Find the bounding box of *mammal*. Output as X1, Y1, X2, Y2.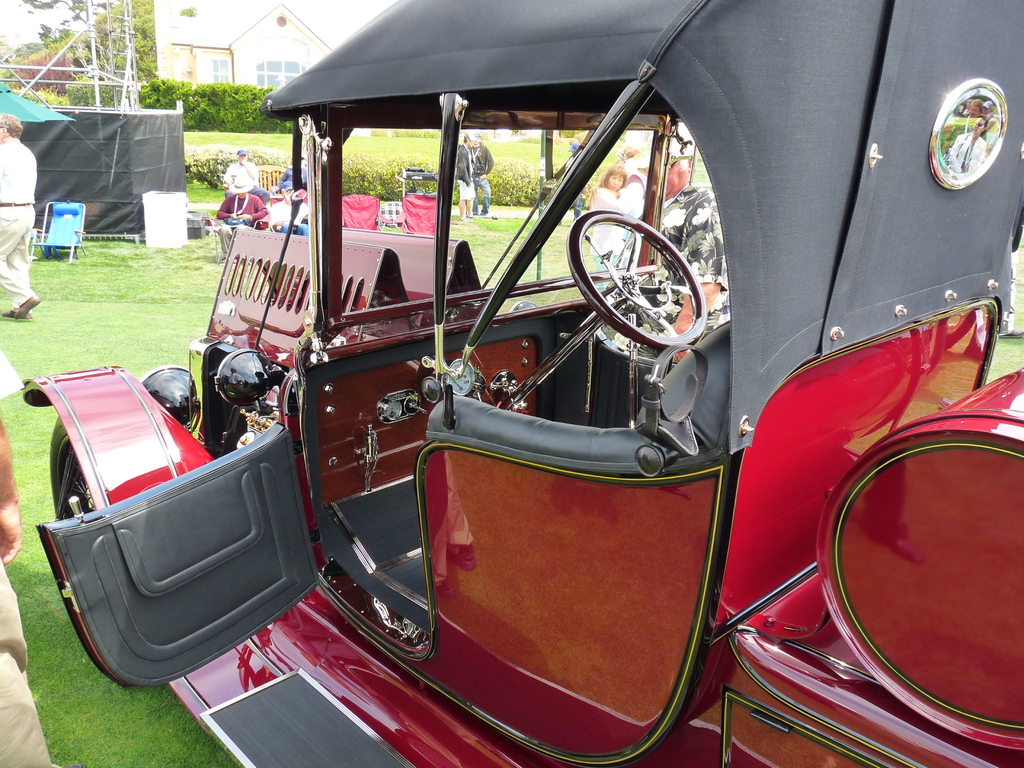
0, 111, 39, 318.
